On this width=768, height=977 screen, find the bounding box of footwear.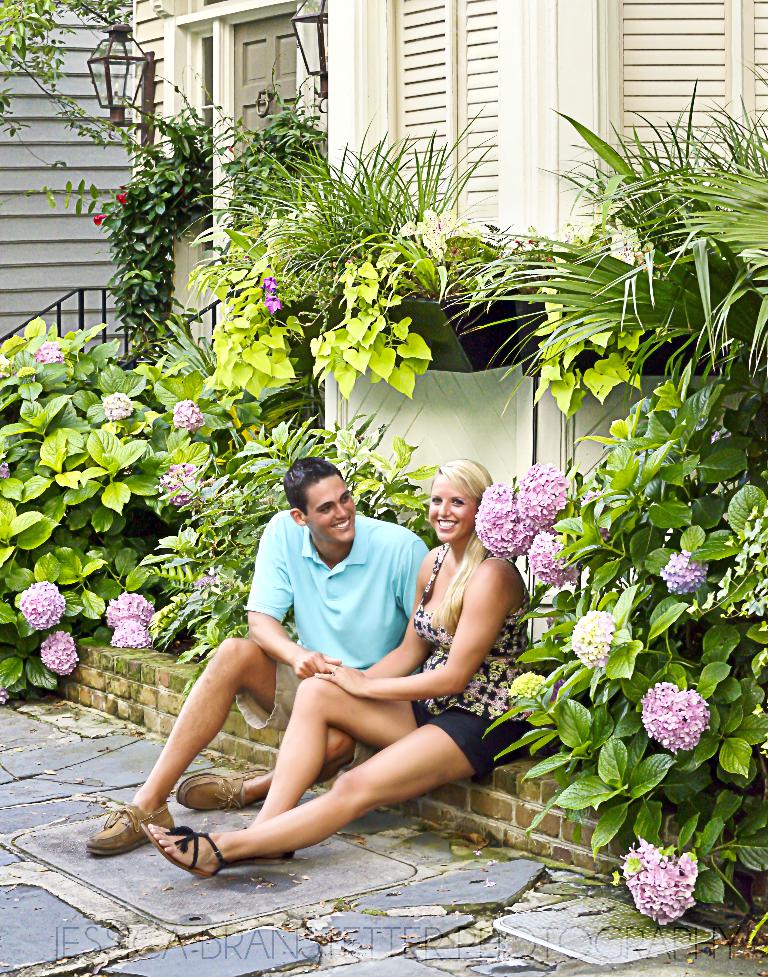
Bounding box: <region>175, 768, 255, 808</region>.
